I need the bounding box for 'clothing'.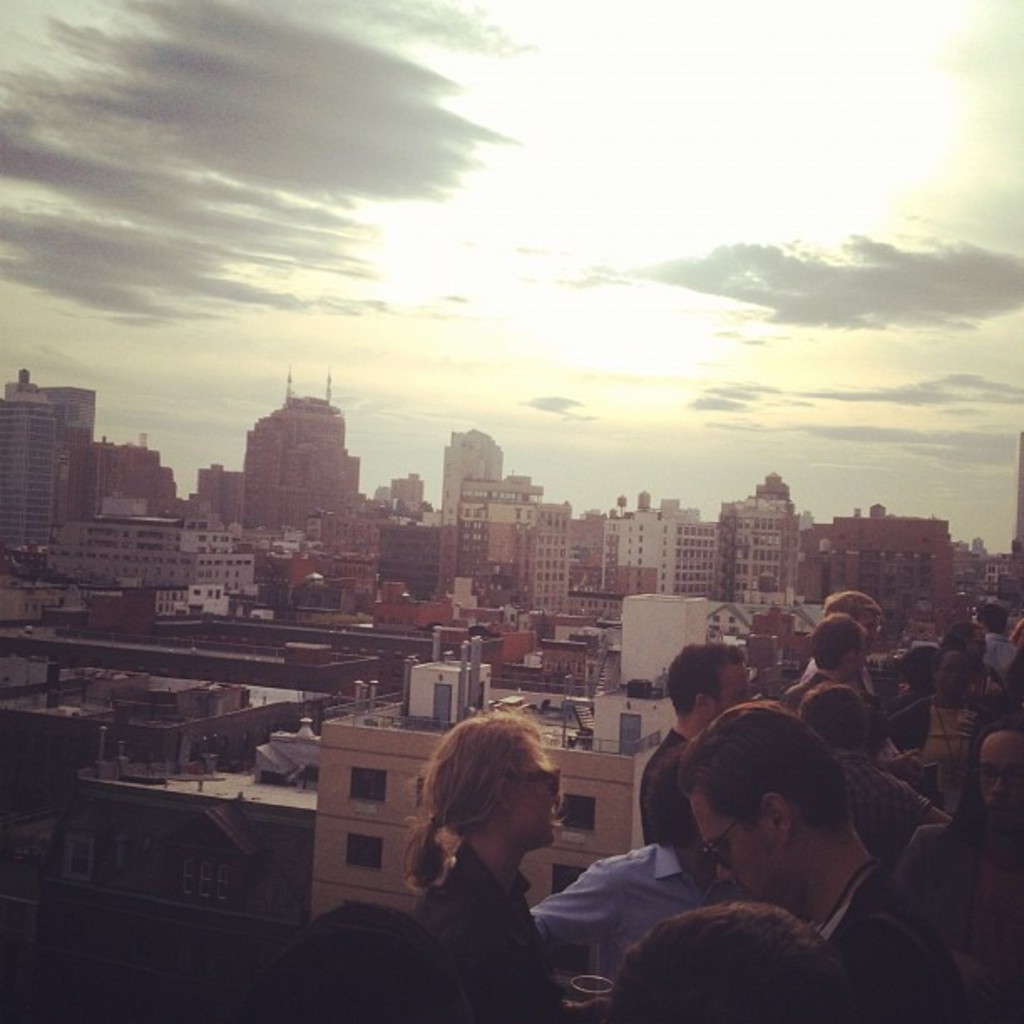
Here it is: [877, 701, 1002, 778].
